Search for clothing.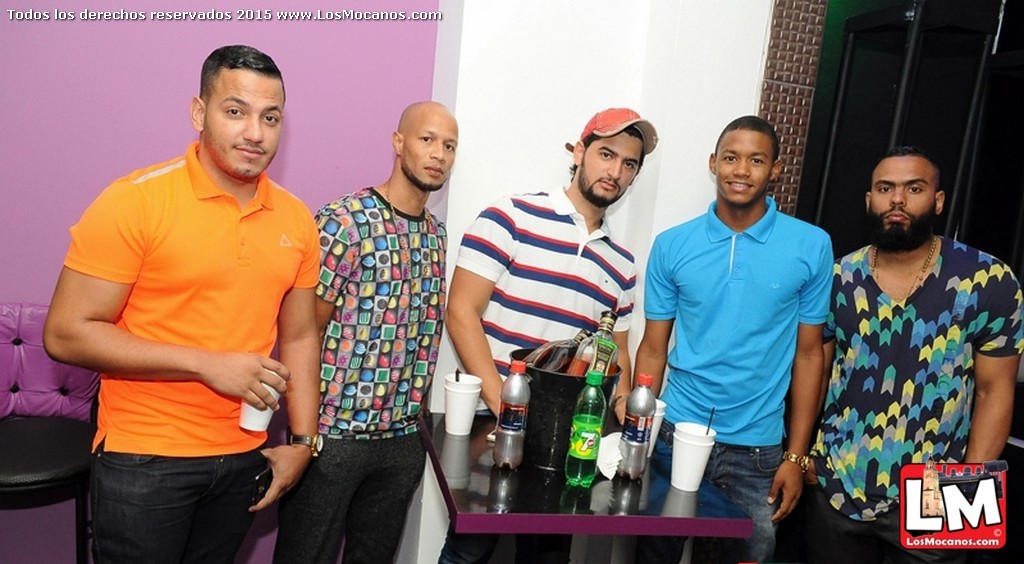
Found at region(647, 190, 839, 563).
